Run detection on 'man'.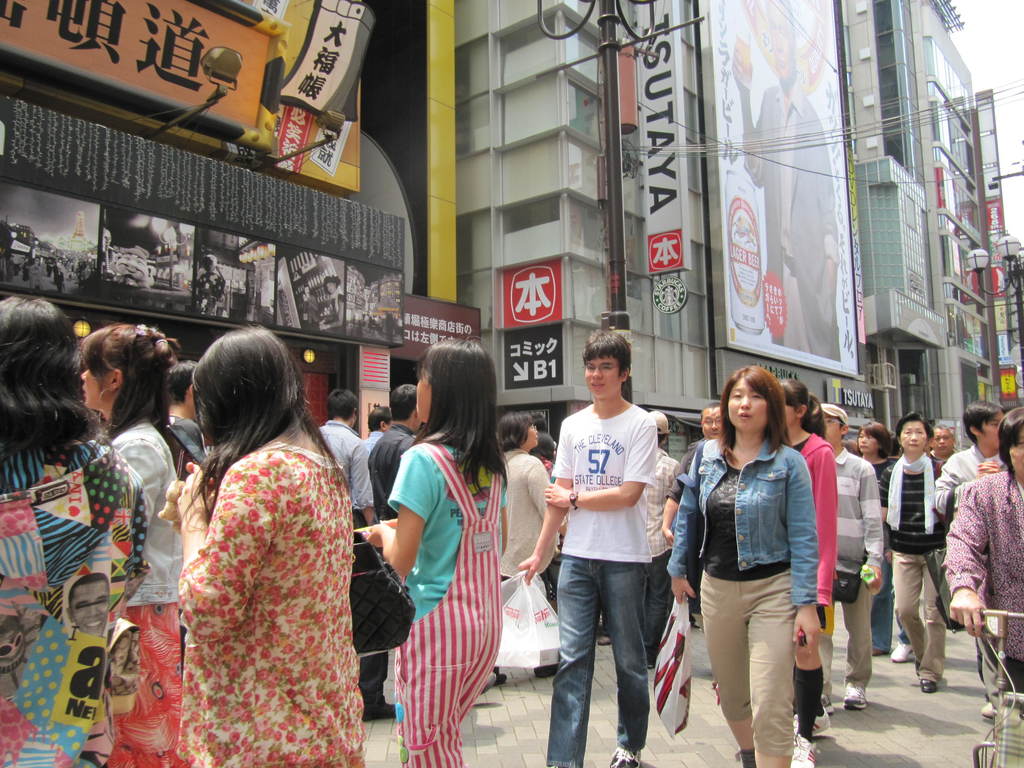
Result: {"left": 660, "top": 402, "right": 724, "bottom": 546}.
